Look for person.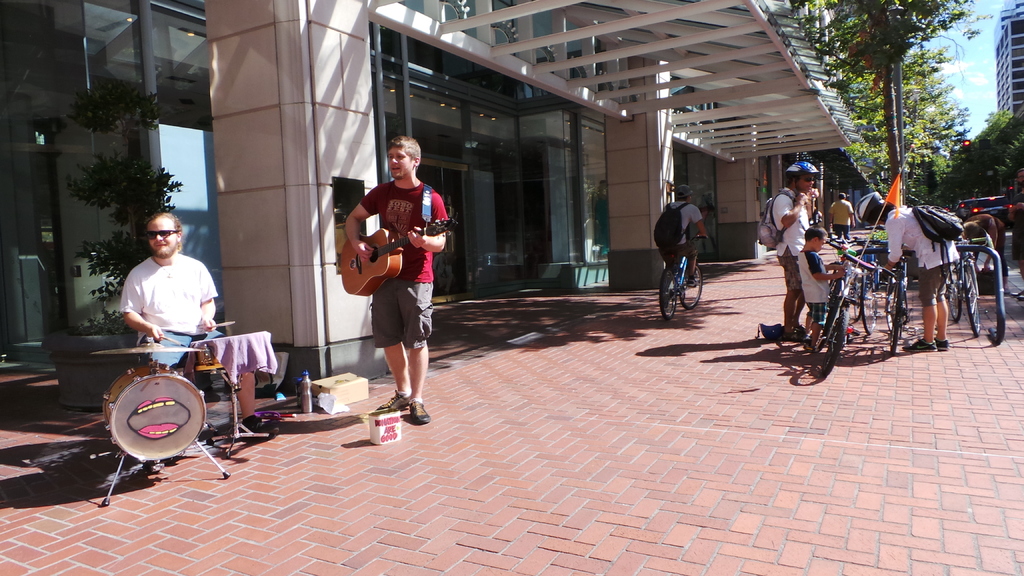
Found: (655, 186, 708, 307).
